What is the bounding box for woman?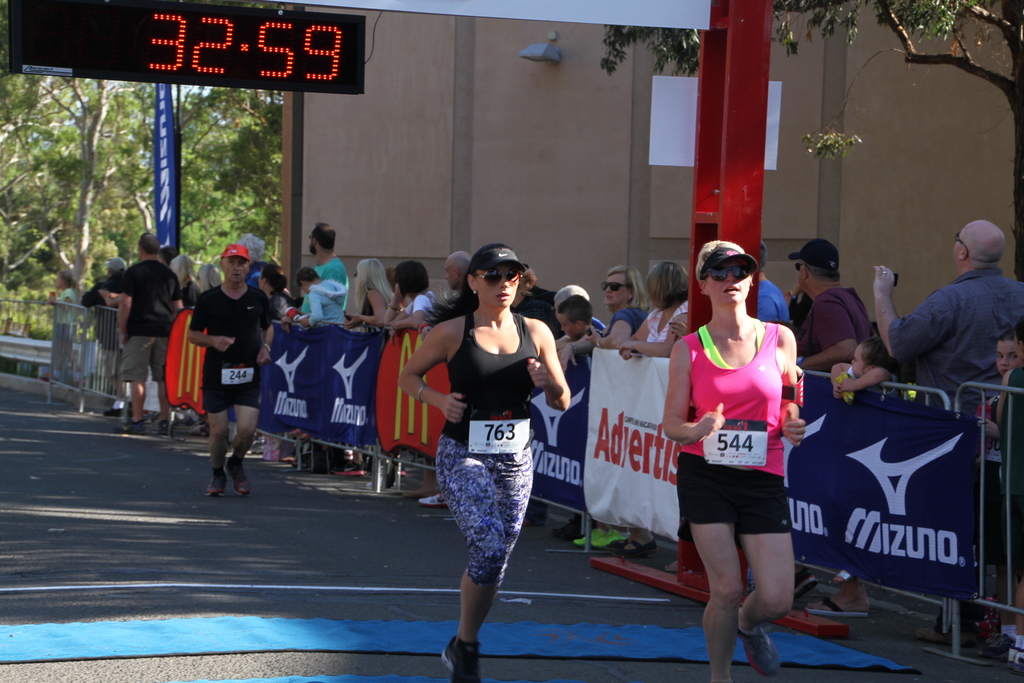
pyautogui.locateOnScreen(660, 231, 829, 664).
